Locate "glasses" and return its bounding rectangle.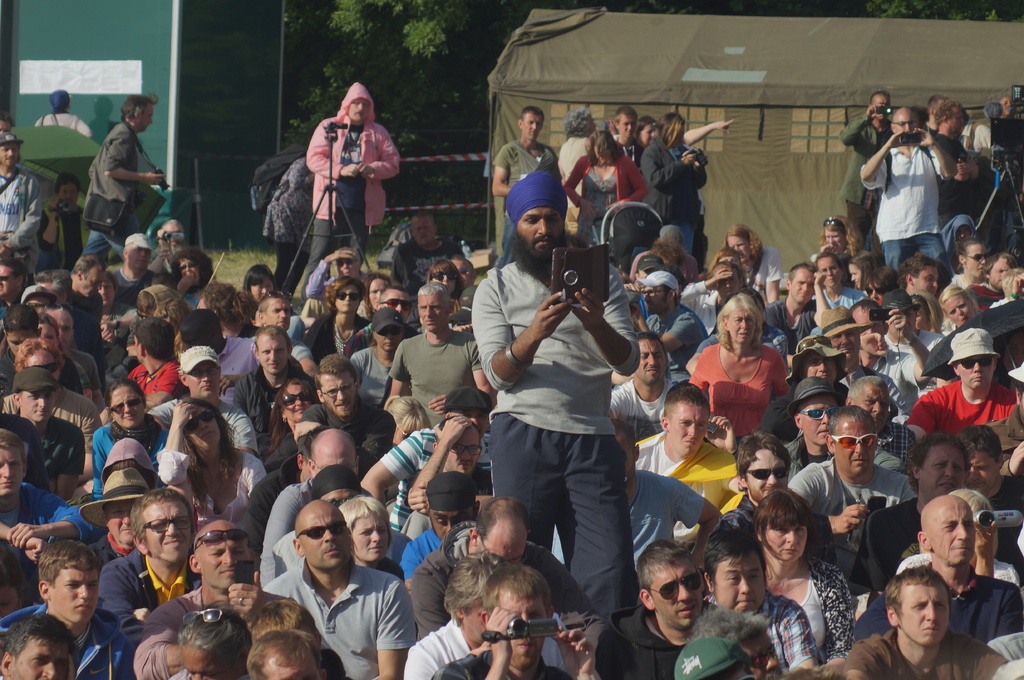
(x1=259, y1=290, x2=292, y2=302).
